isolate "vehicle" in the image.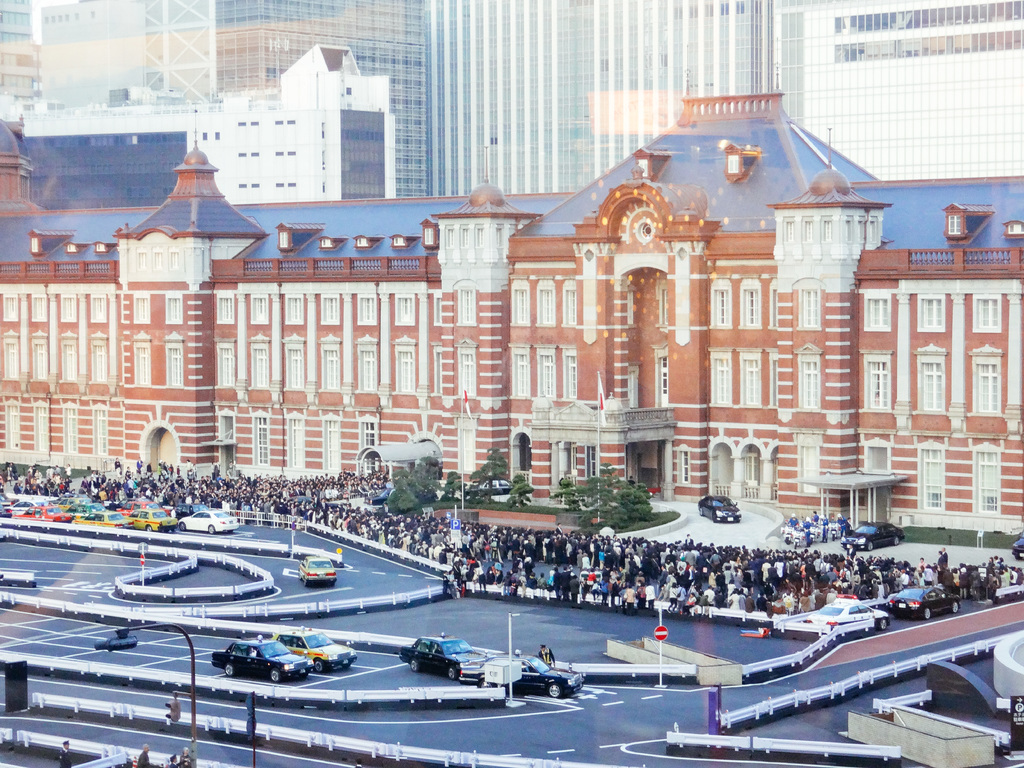
Isolated region: <box>178,505,239,534</box>.
